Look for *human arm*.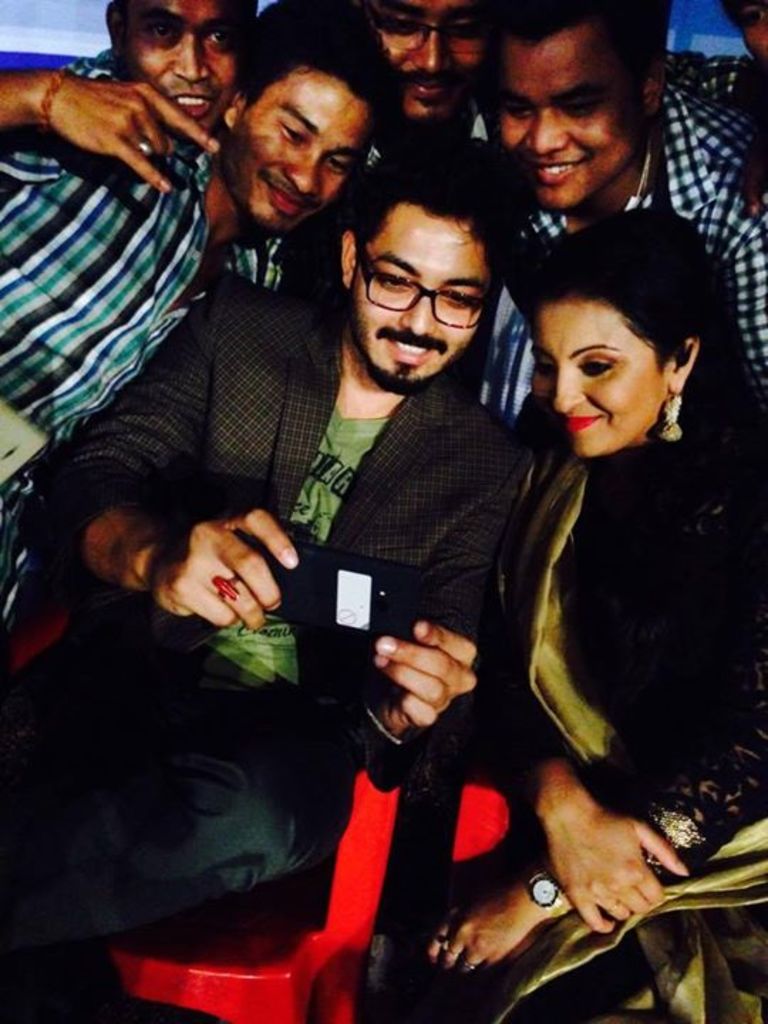
Found: <bbox>16, 272, 294, 624</bbox>.
